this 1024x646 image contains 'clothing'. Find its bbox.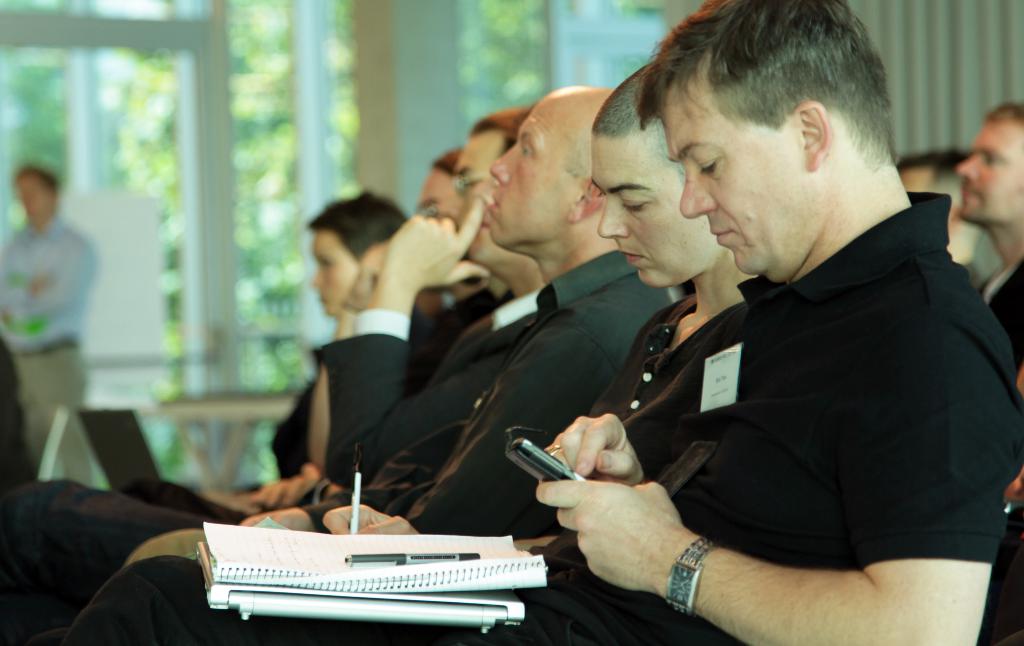
{"x1": 268, "y1": 376, "x2": 314, "y2": 479}.
